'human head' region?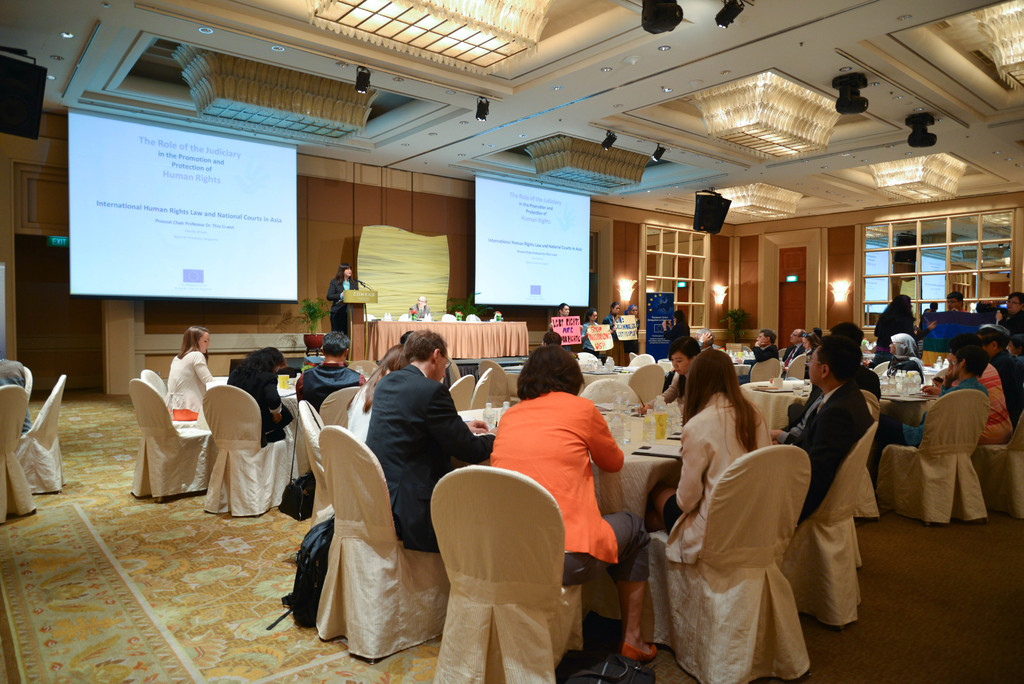
182/325/212/353
